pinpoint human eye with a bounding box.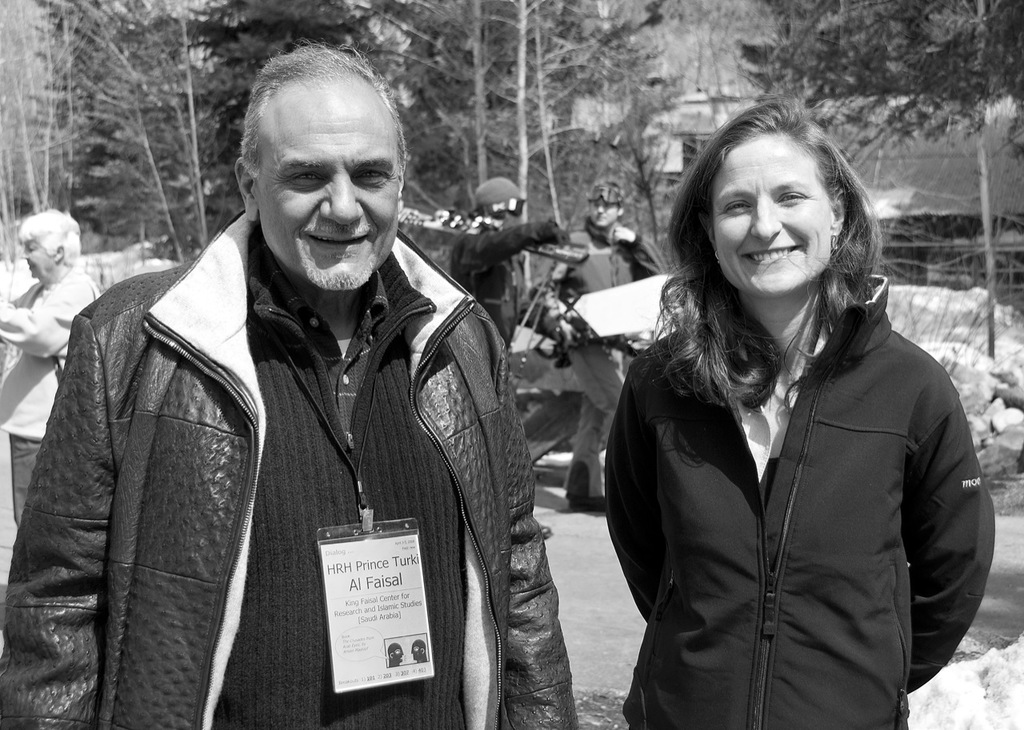
box(722, 200, 752, 211).
